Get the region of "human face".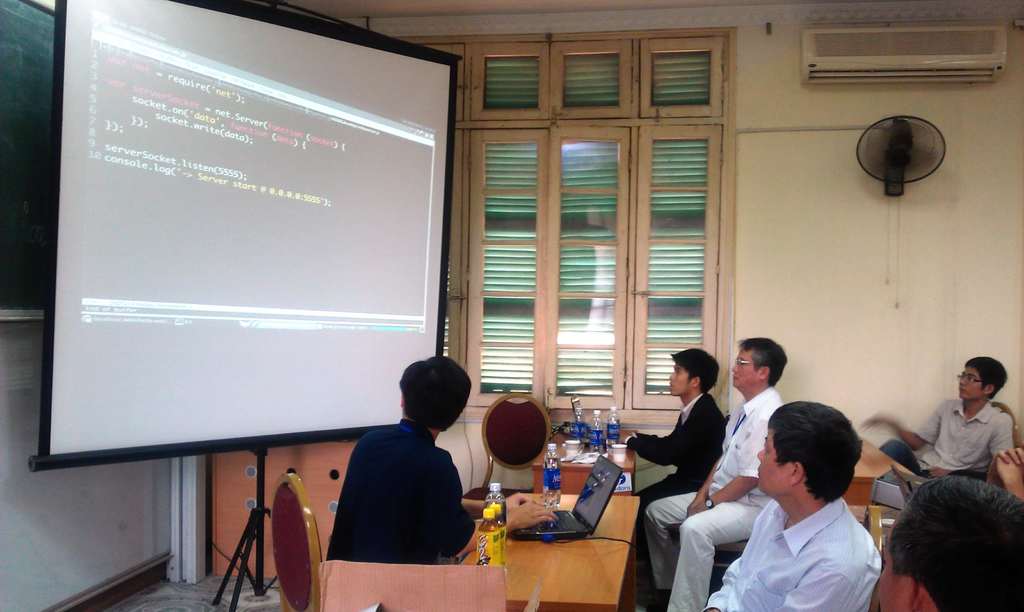
[754,425,791,494].
